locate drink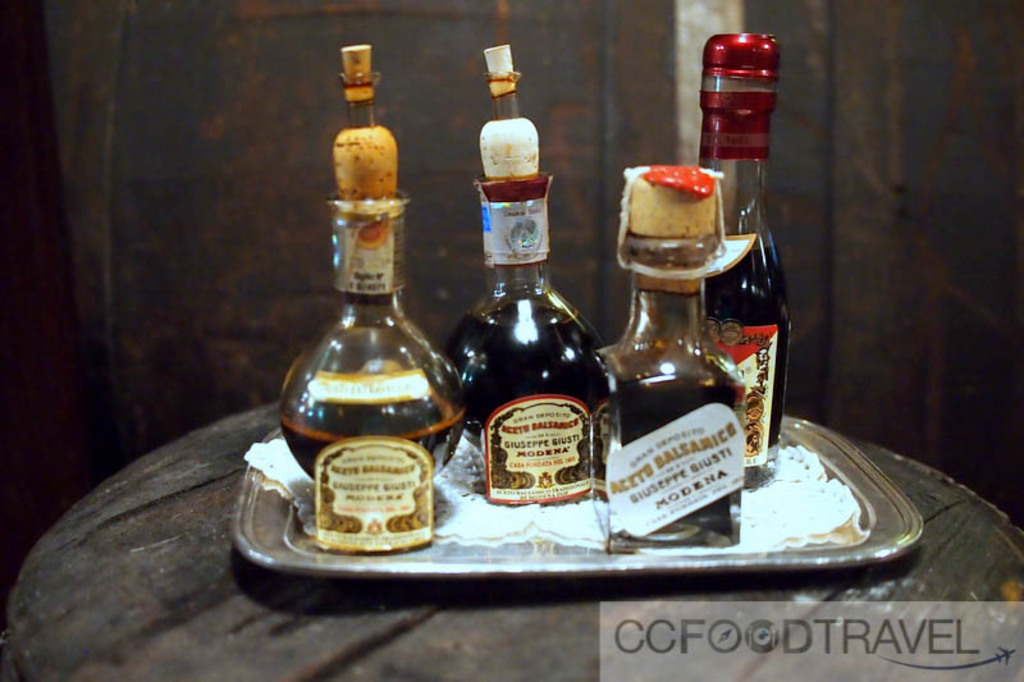
<box>703,24,797,500</box>
